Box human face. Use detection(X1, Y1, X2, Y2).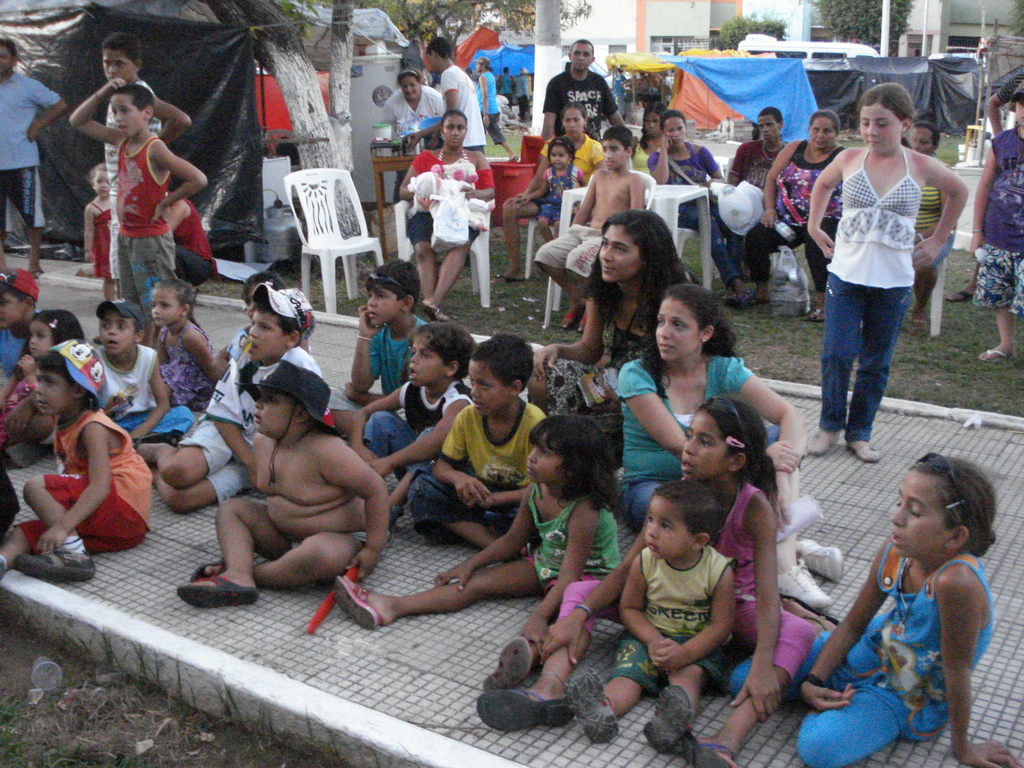
detection(467, 362, 504, 420).
